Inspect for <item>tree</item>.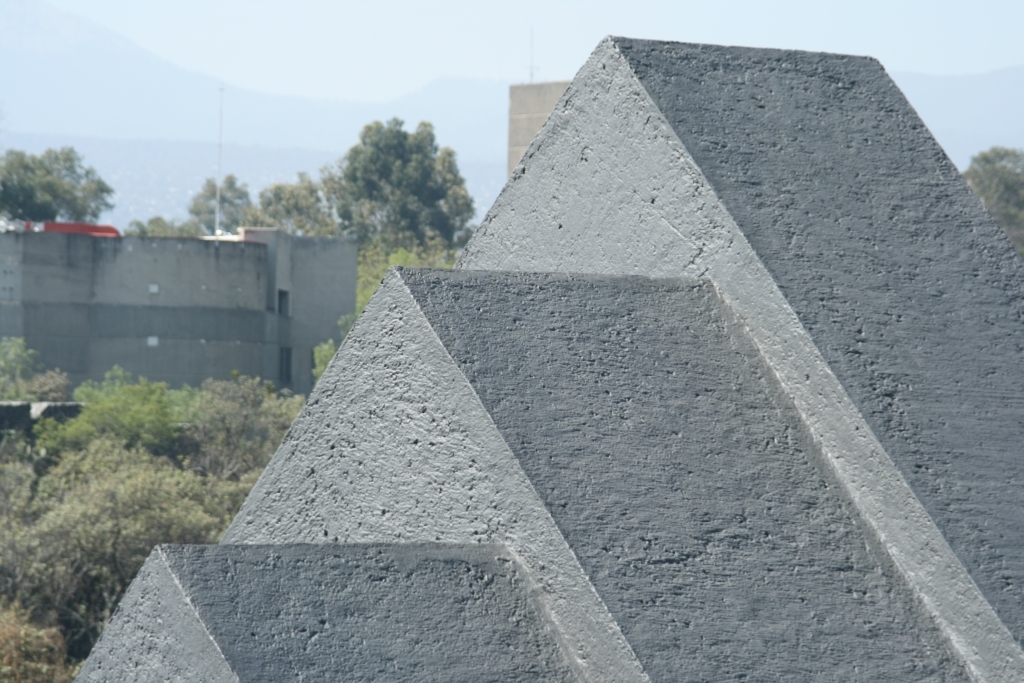
Inspection: bbox=[15, 132, 114, 223].
